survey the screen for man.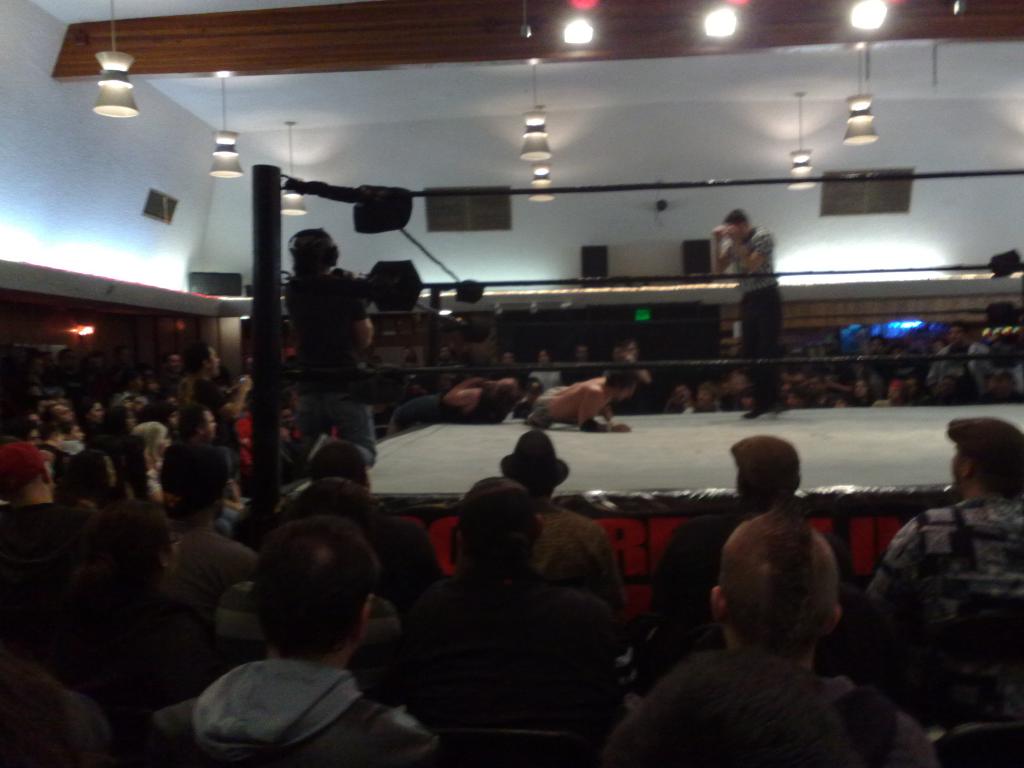
Survey found: <region>0, 435, 96, 659</region>.
